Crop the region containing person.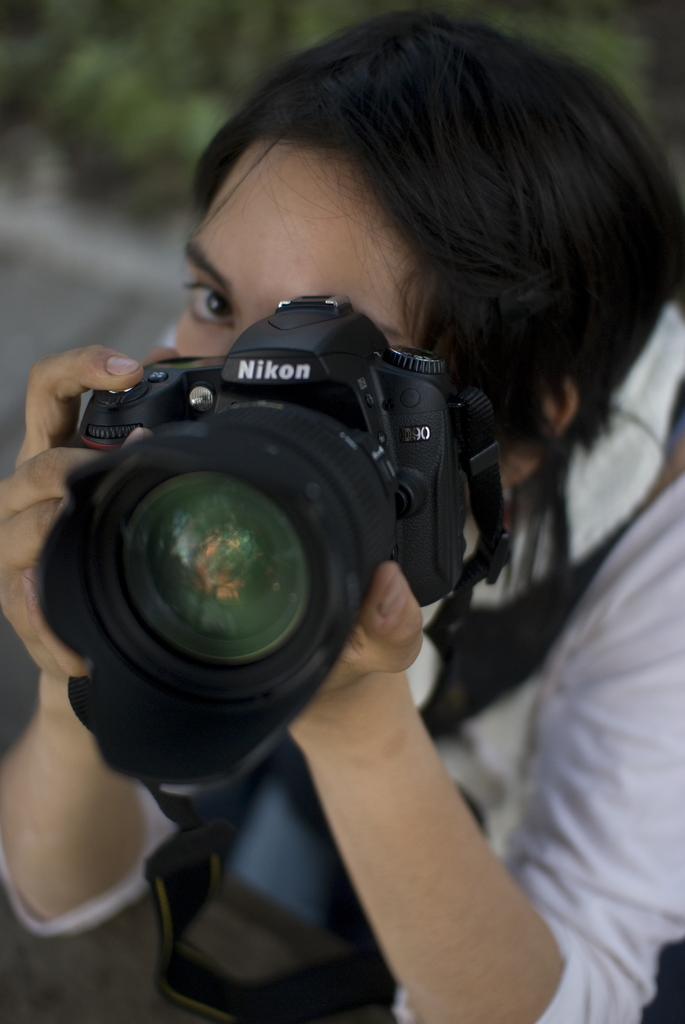
Crop region: l=0, t=12, r=684, b=1023.
